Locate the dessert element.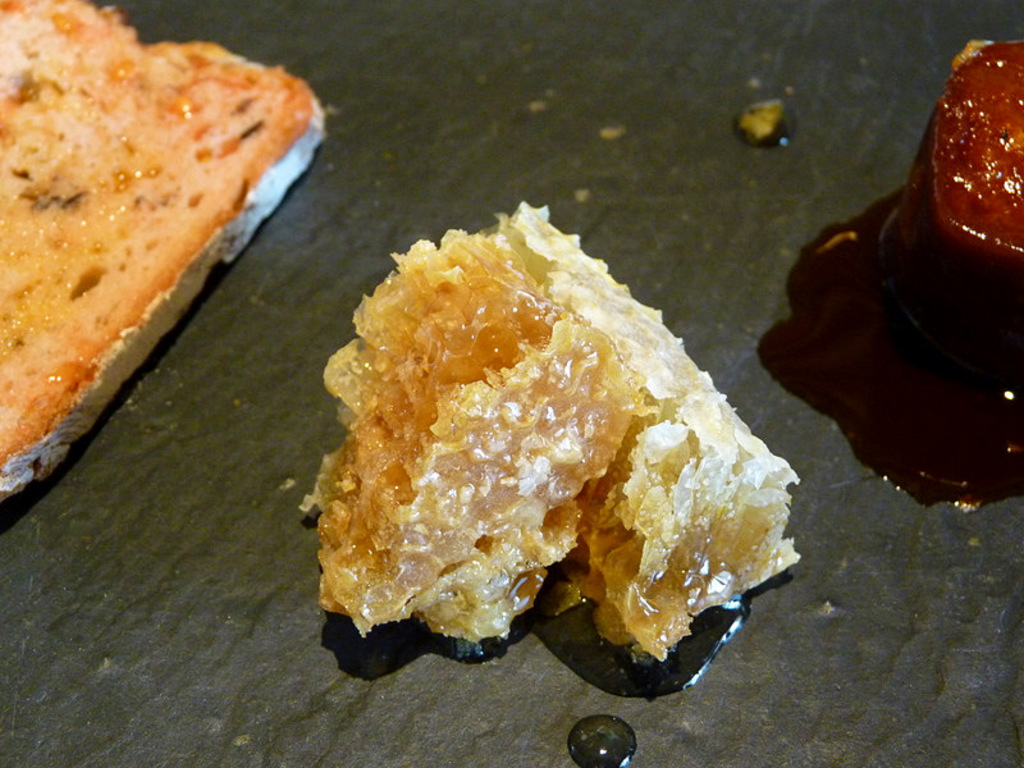
Element bbox: 882,42,1023,324.
